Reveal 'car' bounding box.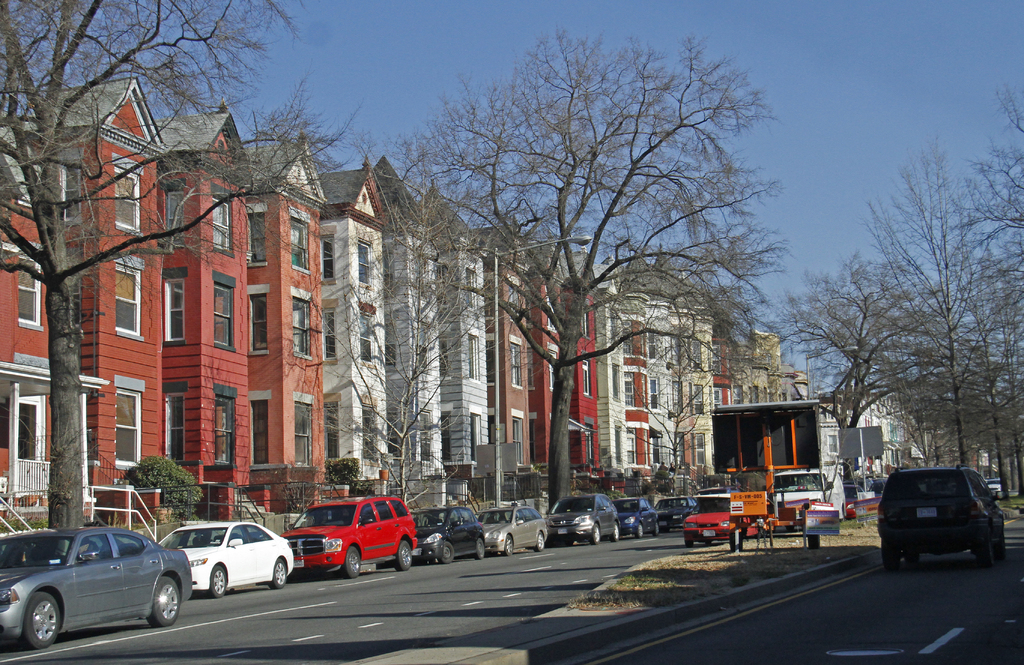
Revealed: bbox=(985, 484, 1002, 498).
